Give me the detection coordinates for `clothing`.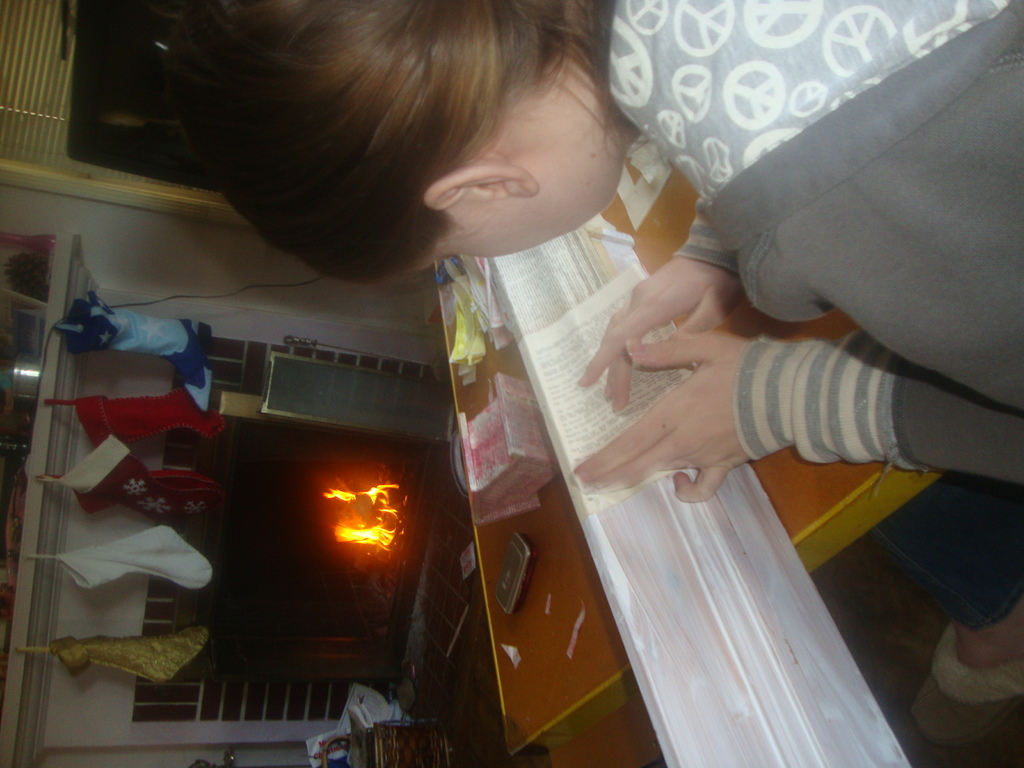
616:54:997:552.
